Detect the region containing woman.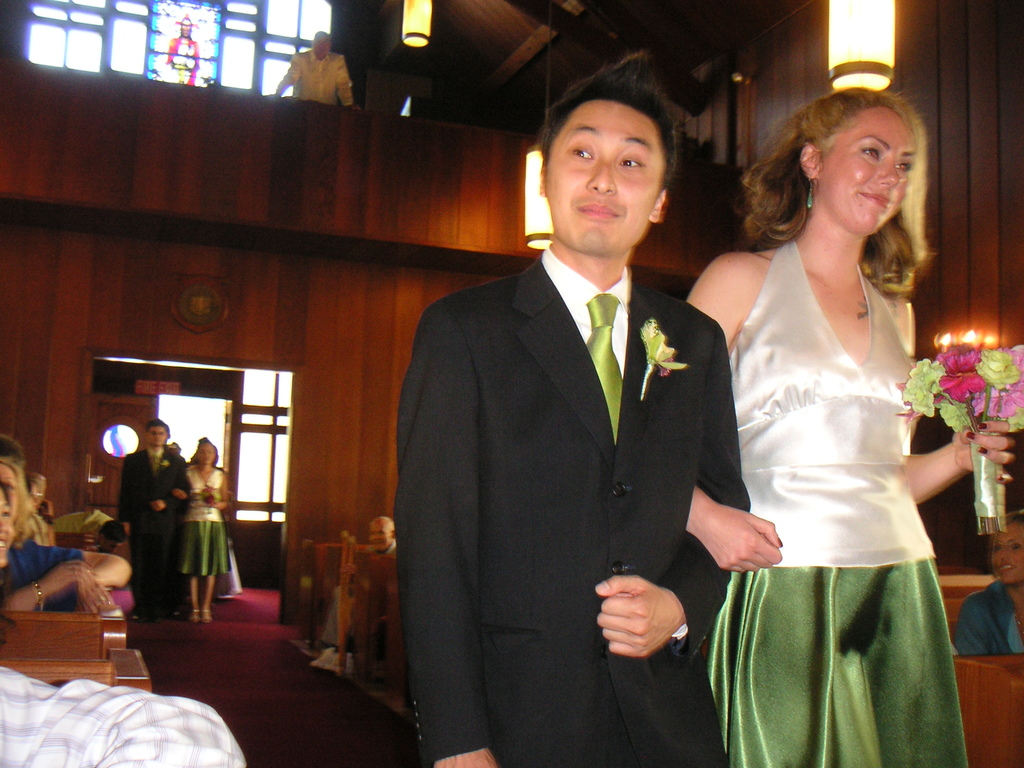
bbox=[689, 76, 977, 755].
